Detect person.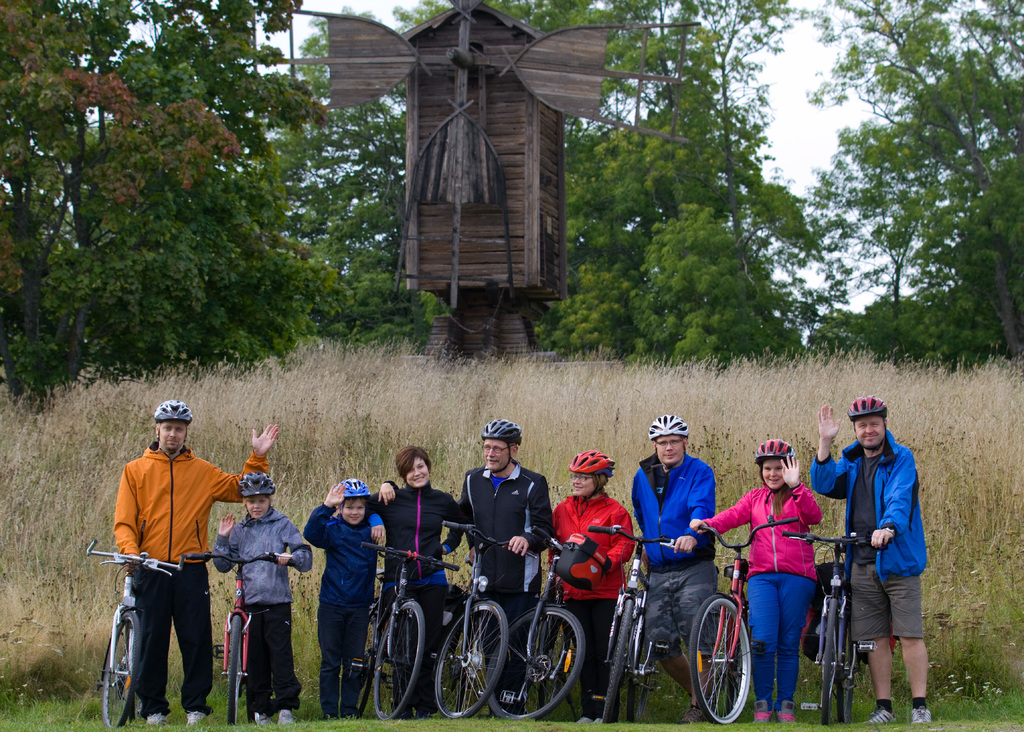
Detected at (left=639, top=414, right=719, bottom=724).
